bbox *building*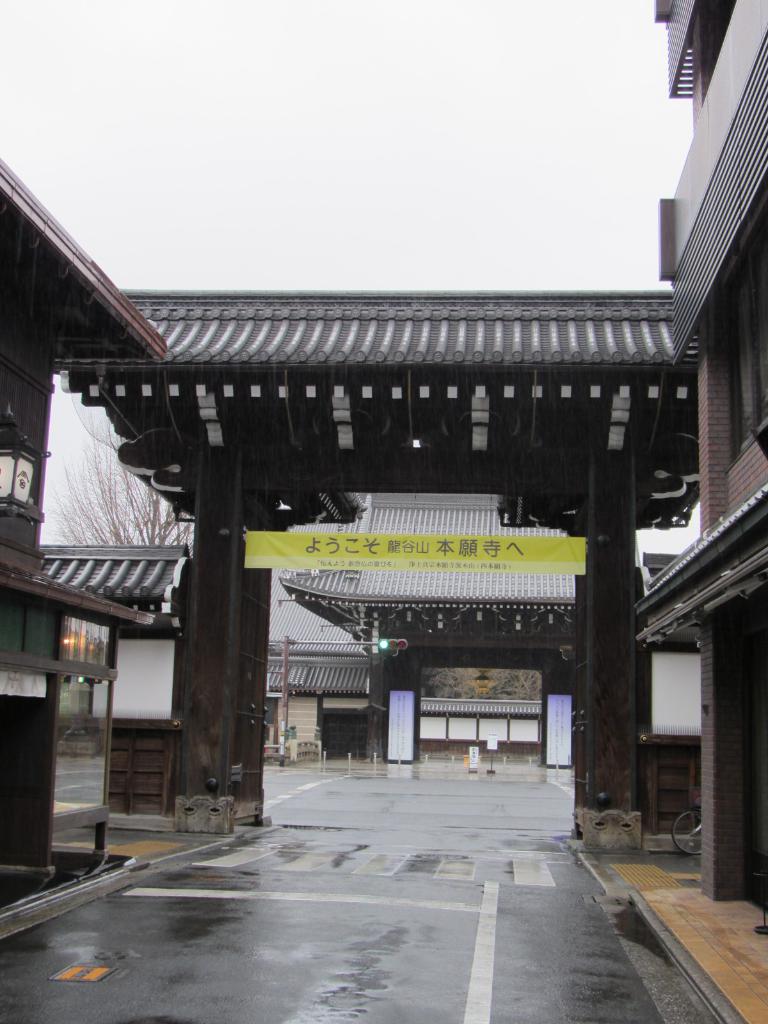
bbox(634, 1, 767, 941)
